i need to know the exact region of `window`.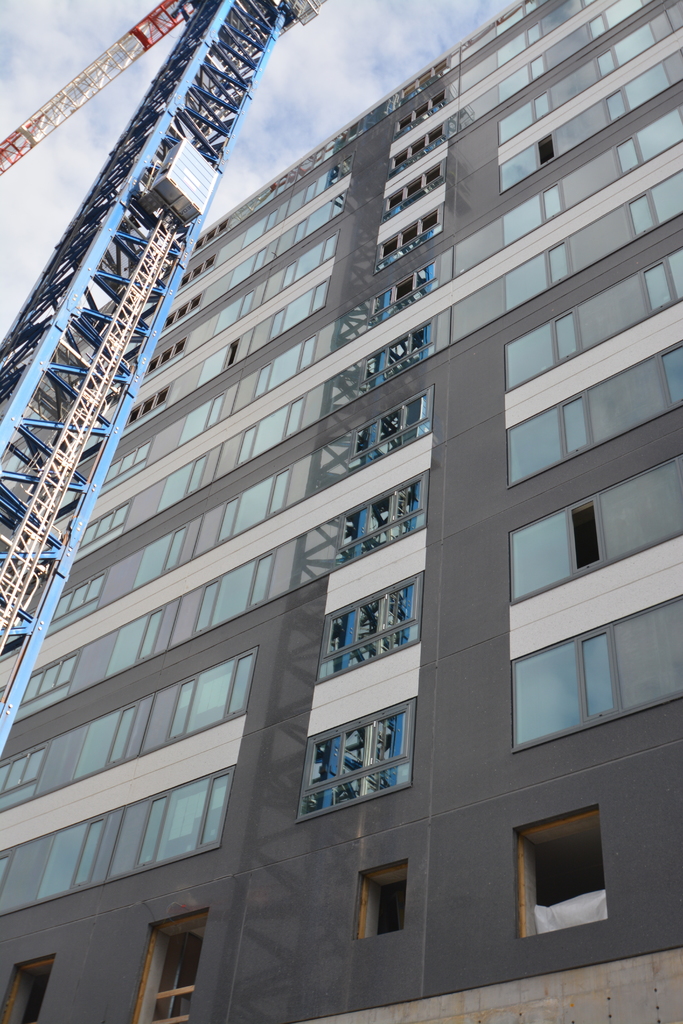
Region: <region>334, 467, 429, 572</region>.
